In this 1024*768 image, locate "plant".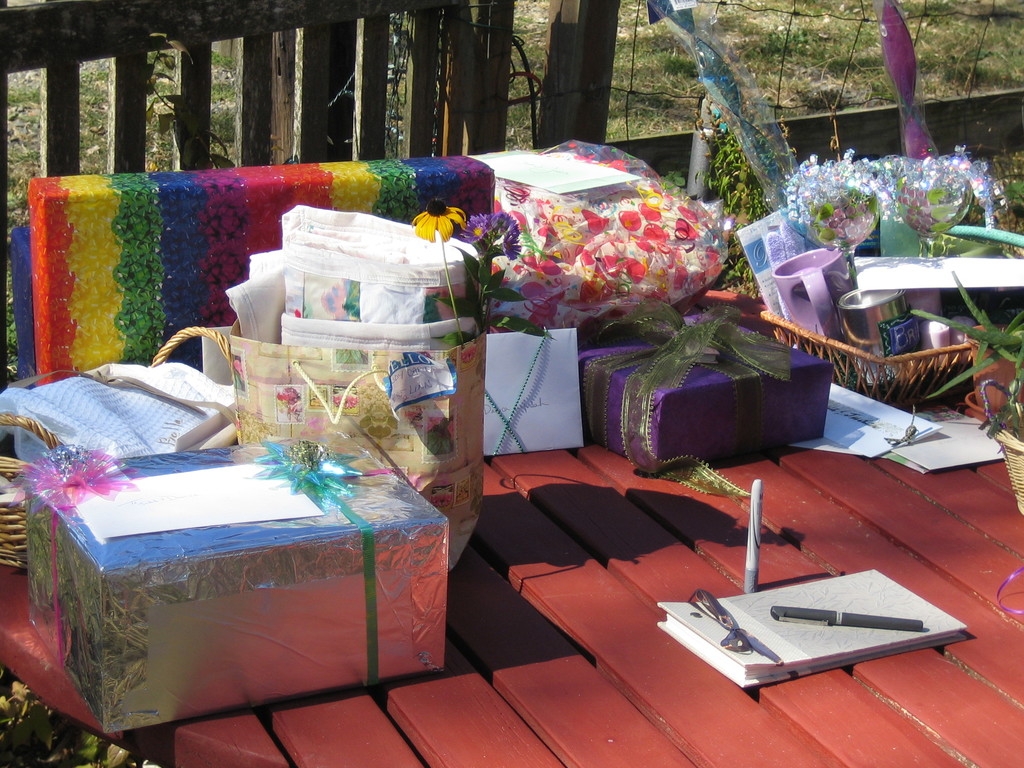
Bounding box: 140 18 241 202.
